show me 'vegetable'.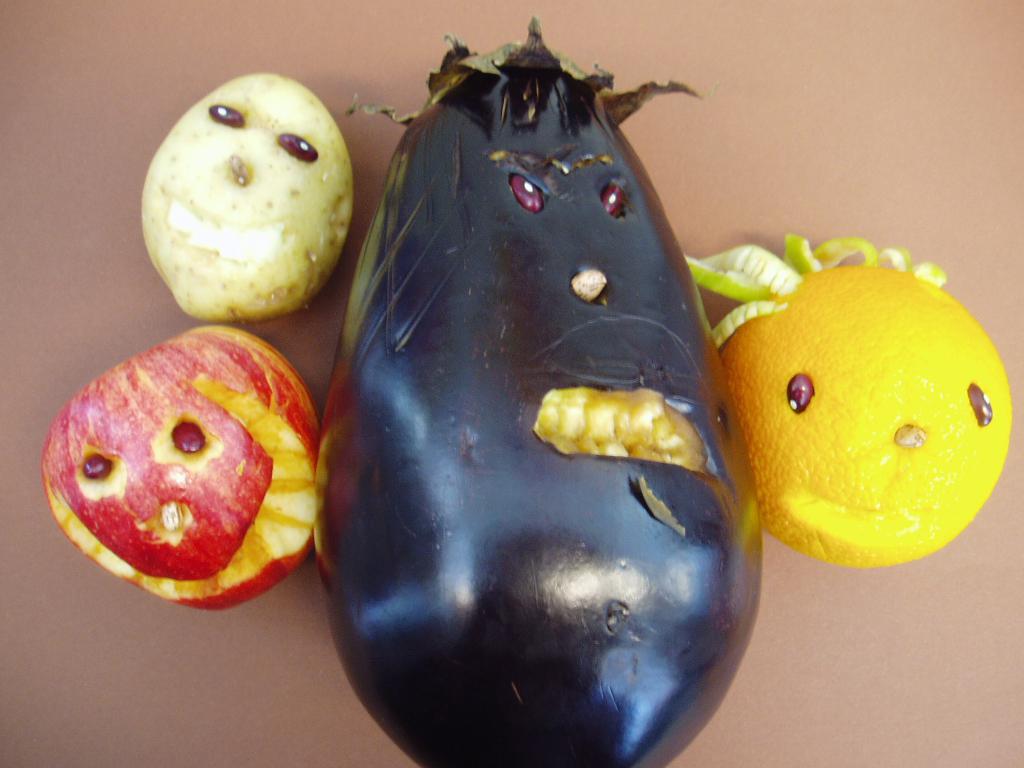
'vegetable' is here: rect(685, 237, 1014, 566).
